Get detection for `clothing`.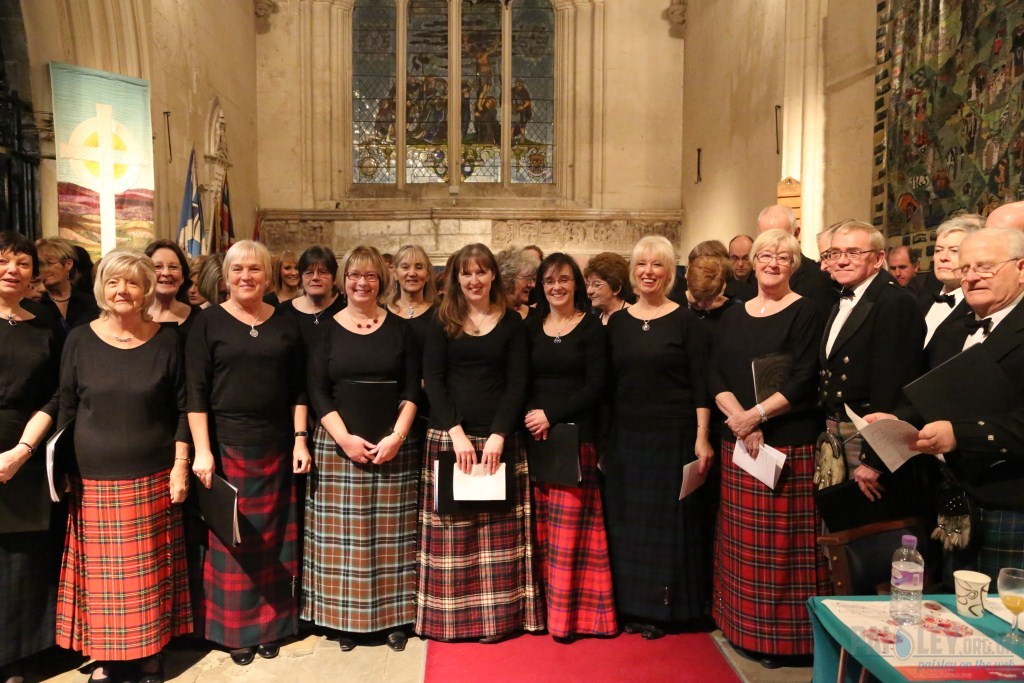
Detection: select_region(527, 305, 603, 636).
